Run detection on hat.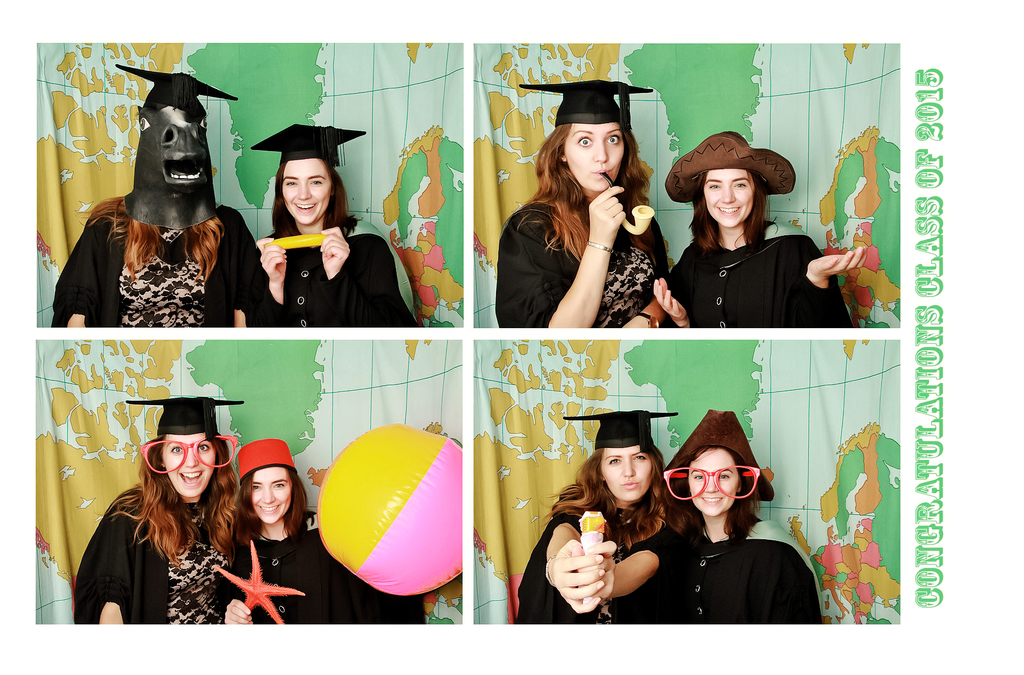
Result: bbox(253, 121, 365, 169).
